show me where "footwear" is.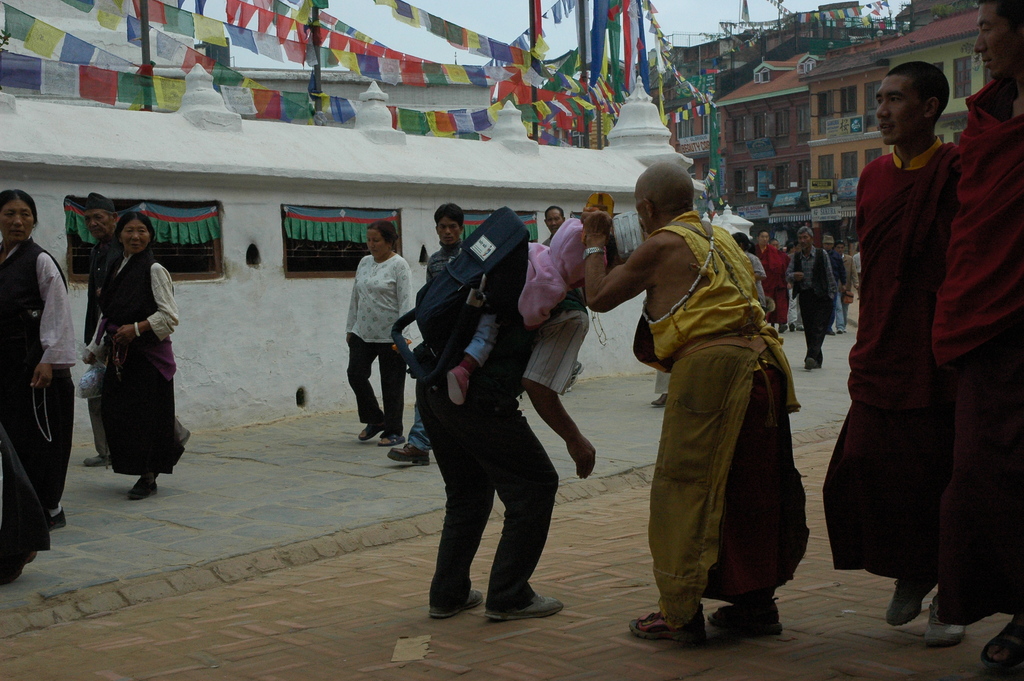
"footwear" is at <bbox>623, 610, 708, 640</bbox>.
